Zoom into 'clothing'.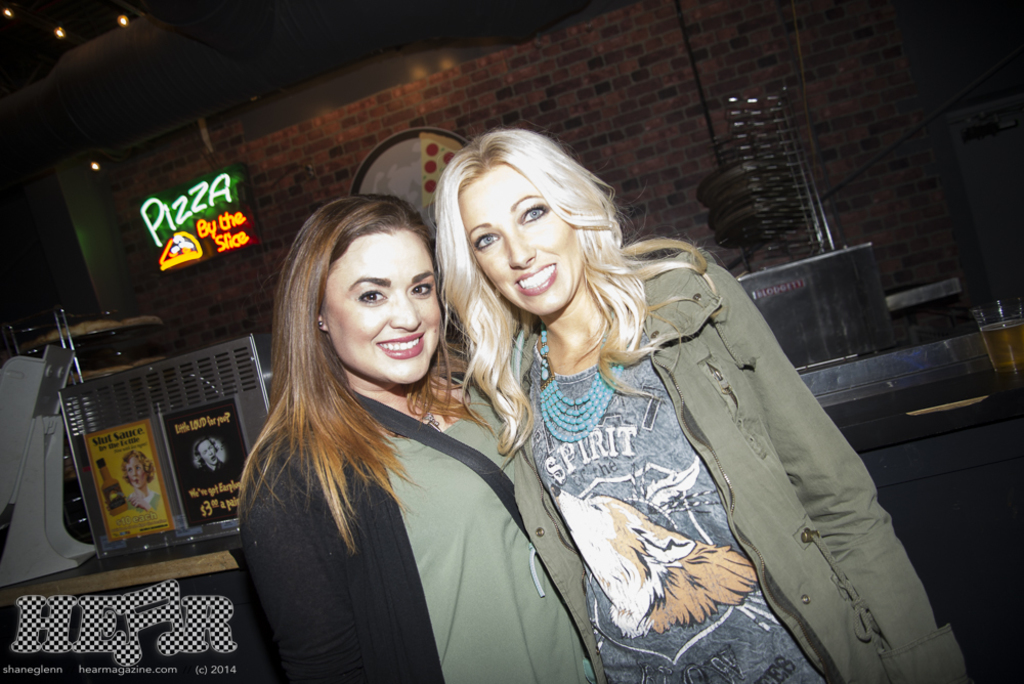
Zoom target: rect(459, 241, 974, 683).
